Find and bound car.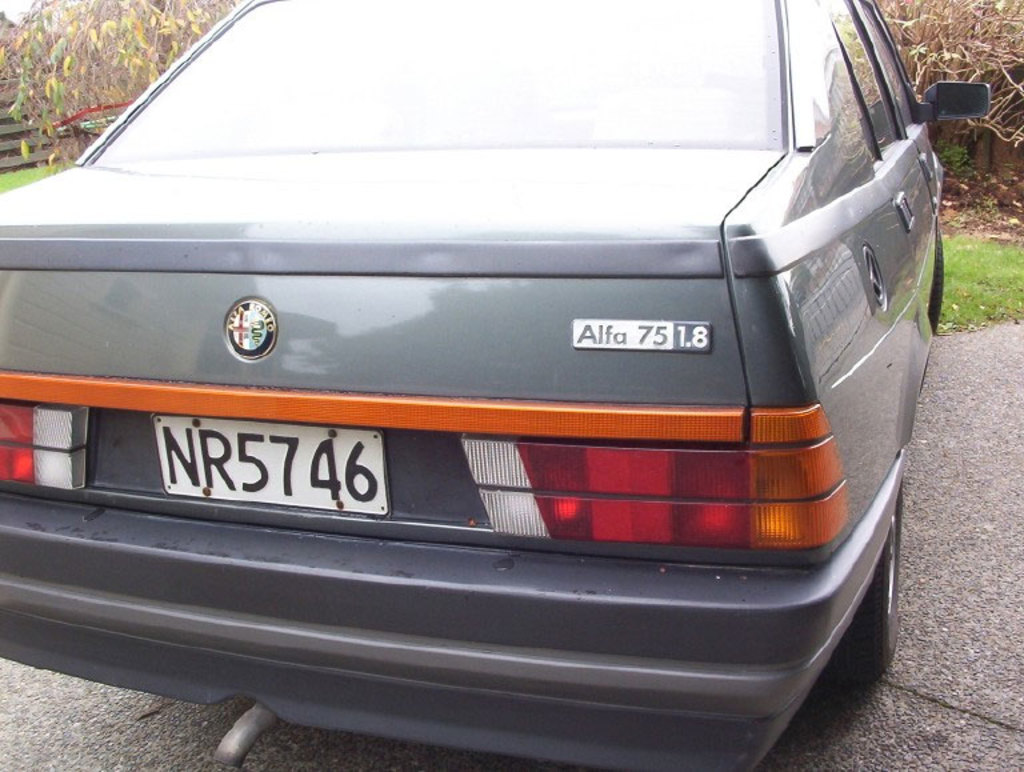
Bound: x1=0, y1=1, x2=913, y2=767.
